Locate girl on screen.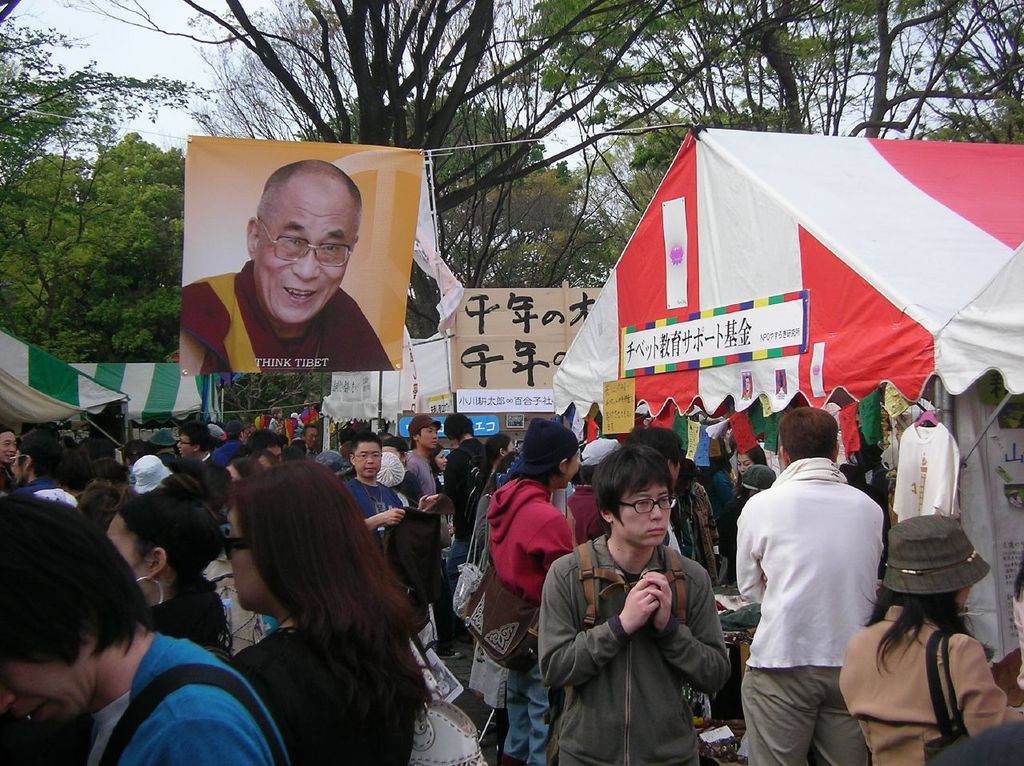
On screen at detection(224, 463, 427, 765).
